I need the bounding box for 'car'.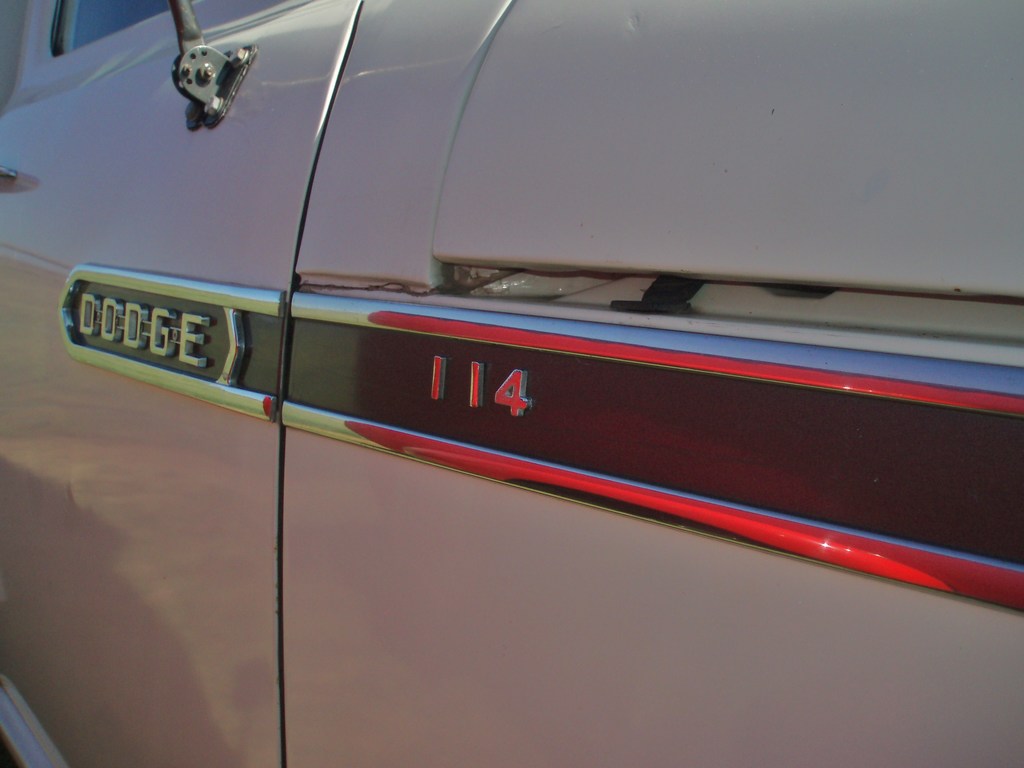
Here it is: <bbox>6, 12, 1023, 767</bbox>.
